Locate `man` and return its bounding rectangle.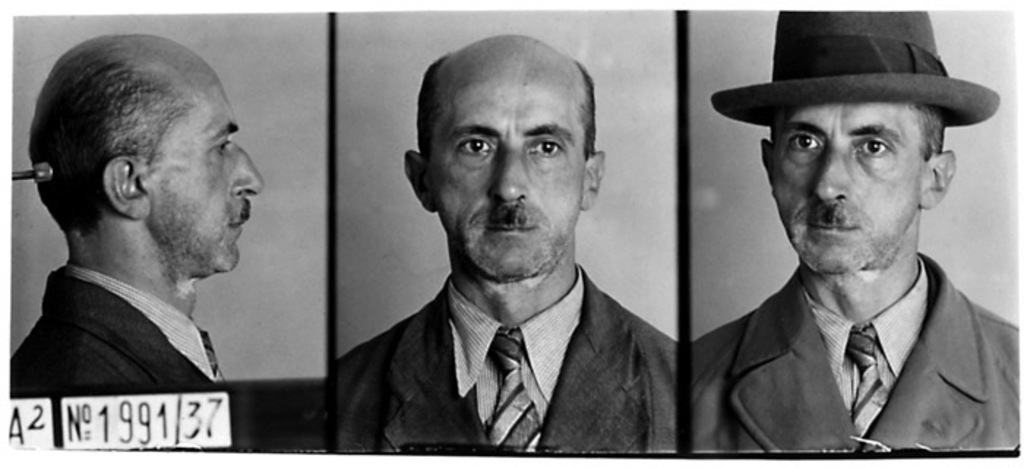
[336, 34, 680, 445].
